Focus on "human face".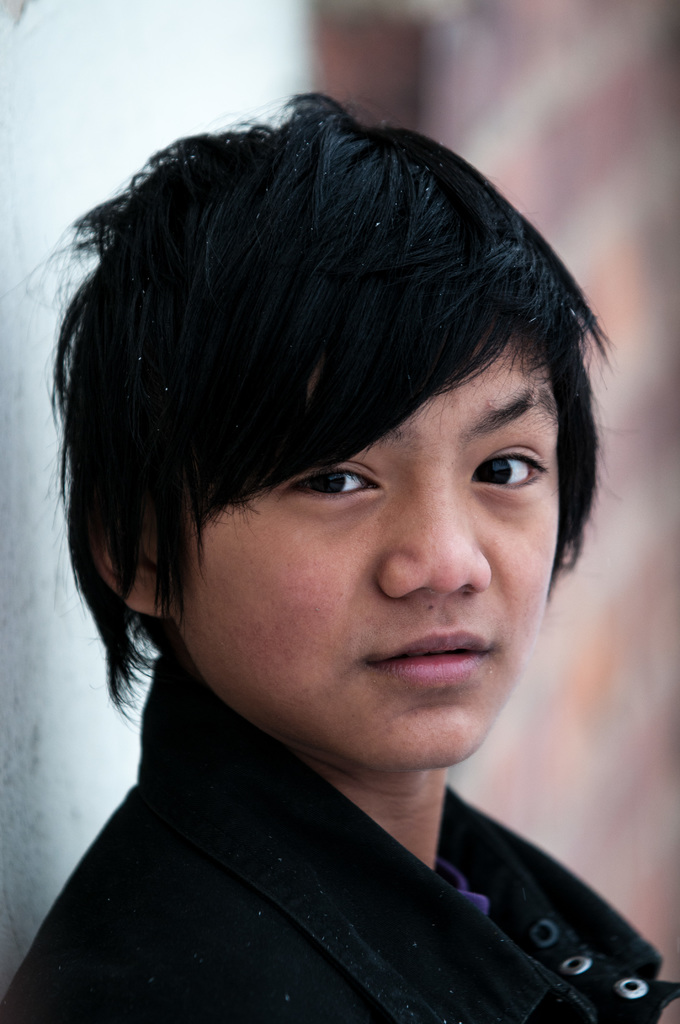
Focused at (x1=178, y1=332, x2=562, y2=764).
